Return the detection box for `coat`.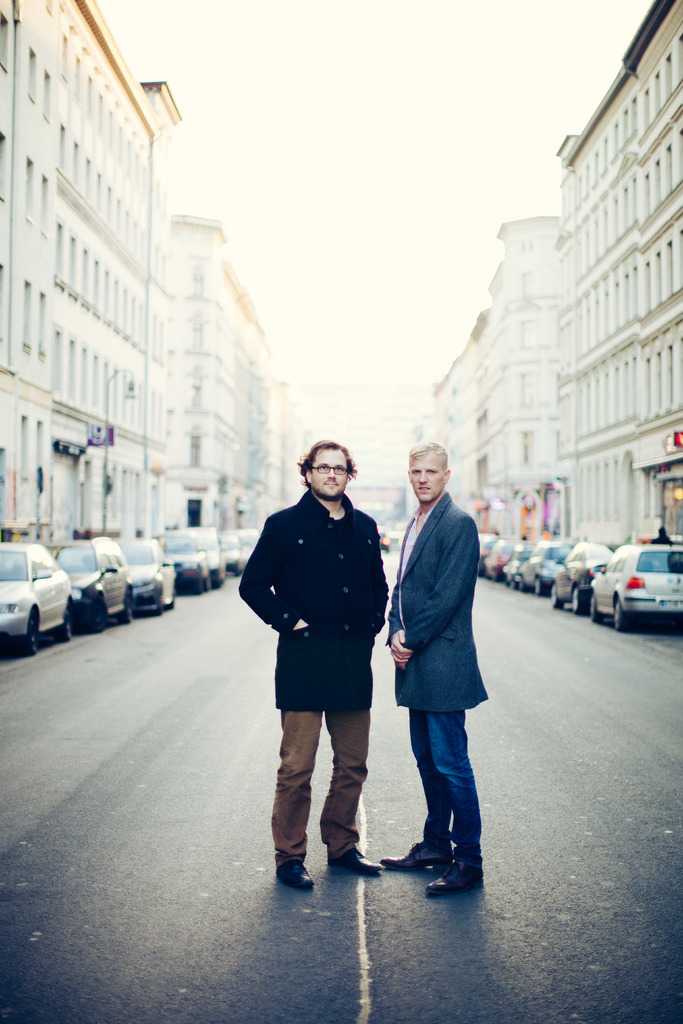
<box>243,472,400,758</box>.
